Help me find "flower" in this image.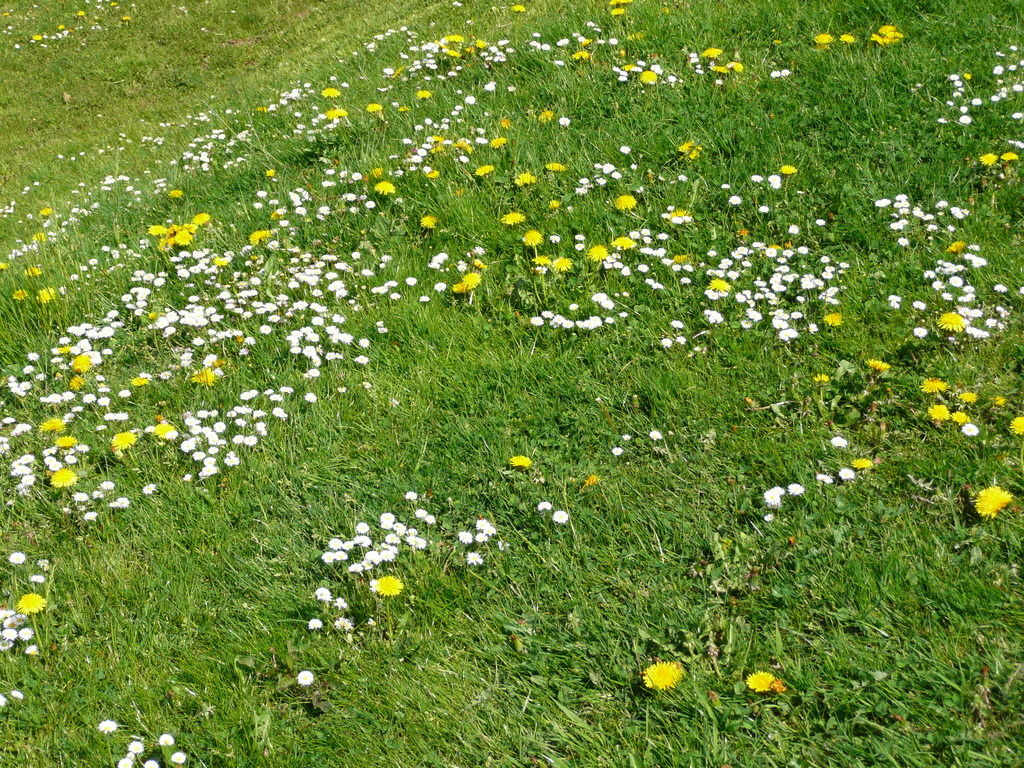
Found it: 423:511:435:524.
